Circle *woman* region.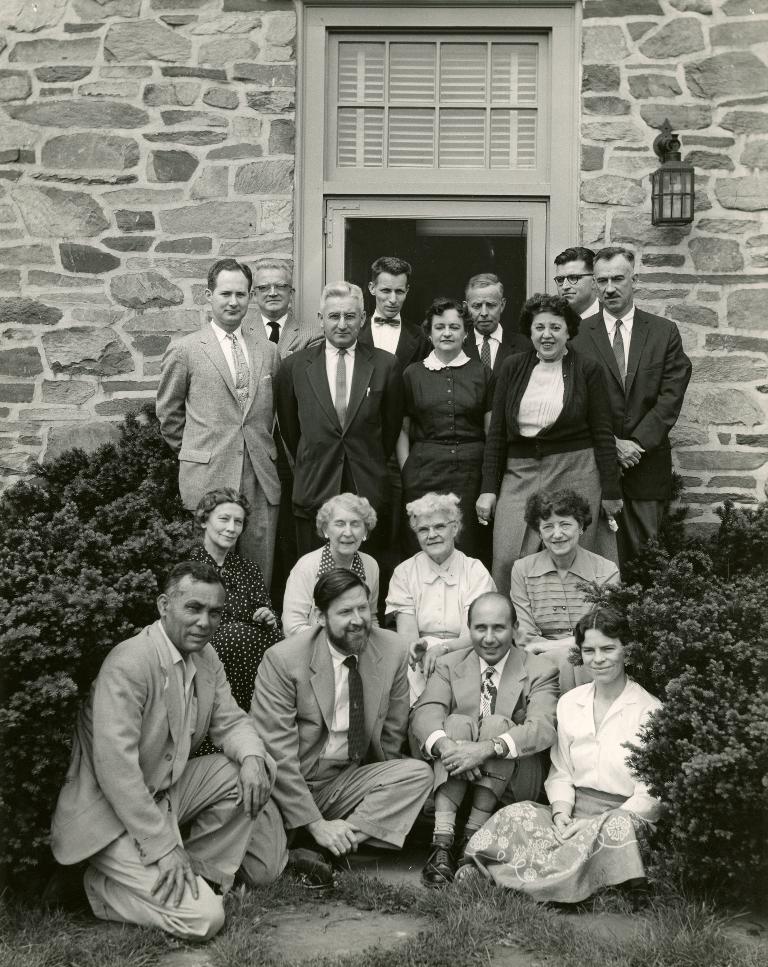
Region: pyautogui.locateOnScreen(377, 491, 498, 711).
